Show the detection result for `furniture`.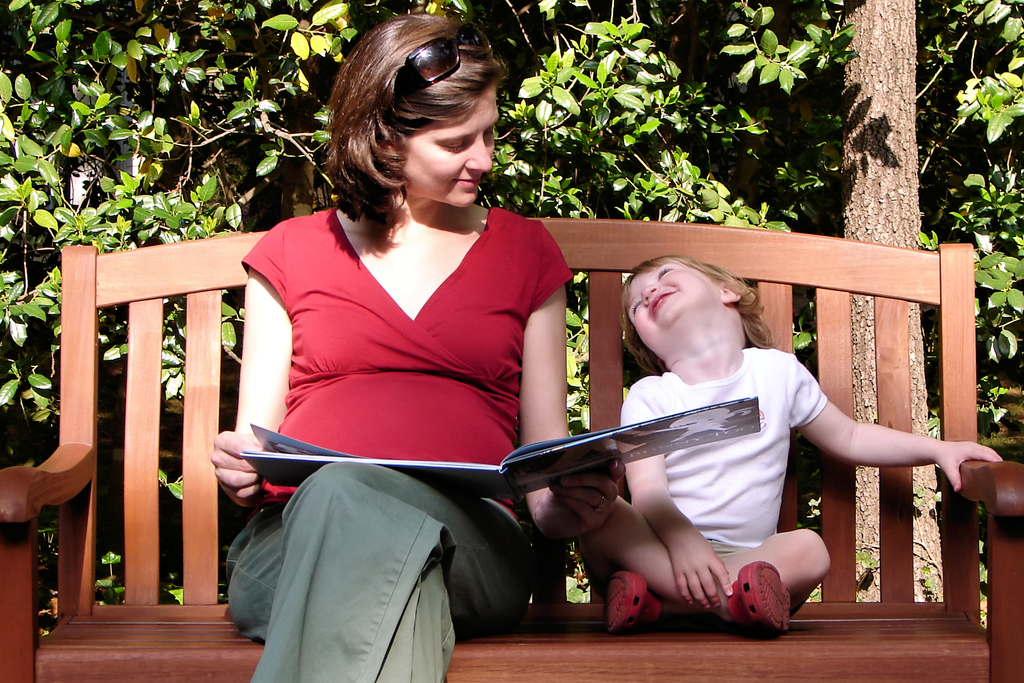
crop(0, 215, 1023, 682).
